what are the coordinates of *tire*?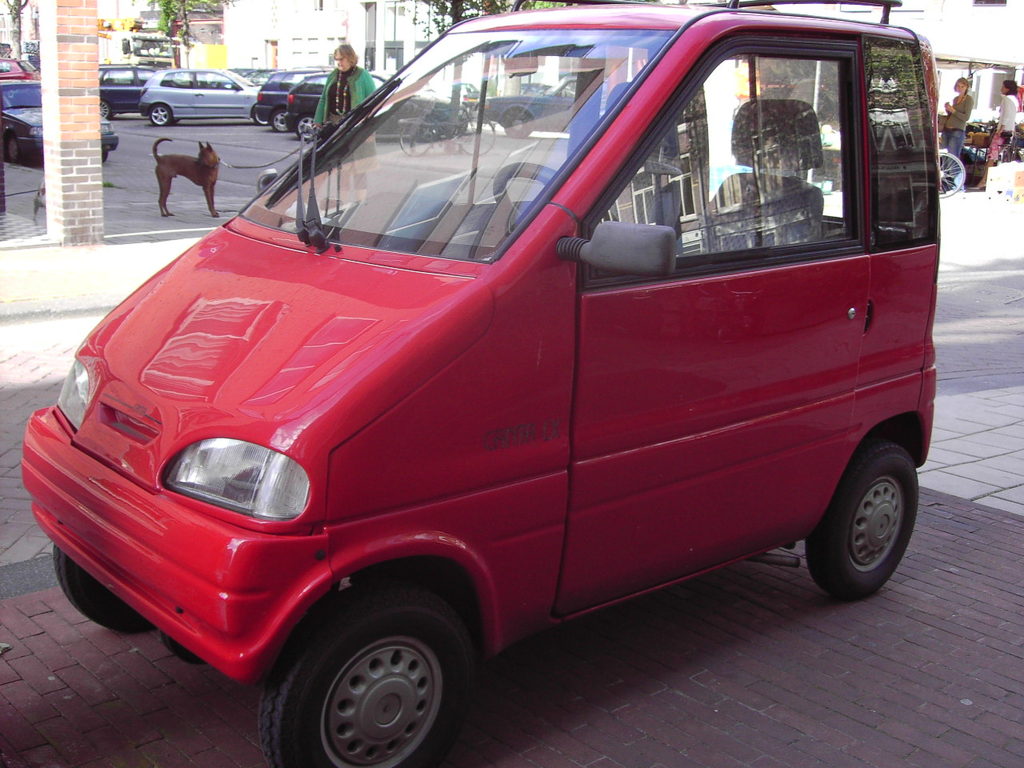
[399, 121, 431, 157].
